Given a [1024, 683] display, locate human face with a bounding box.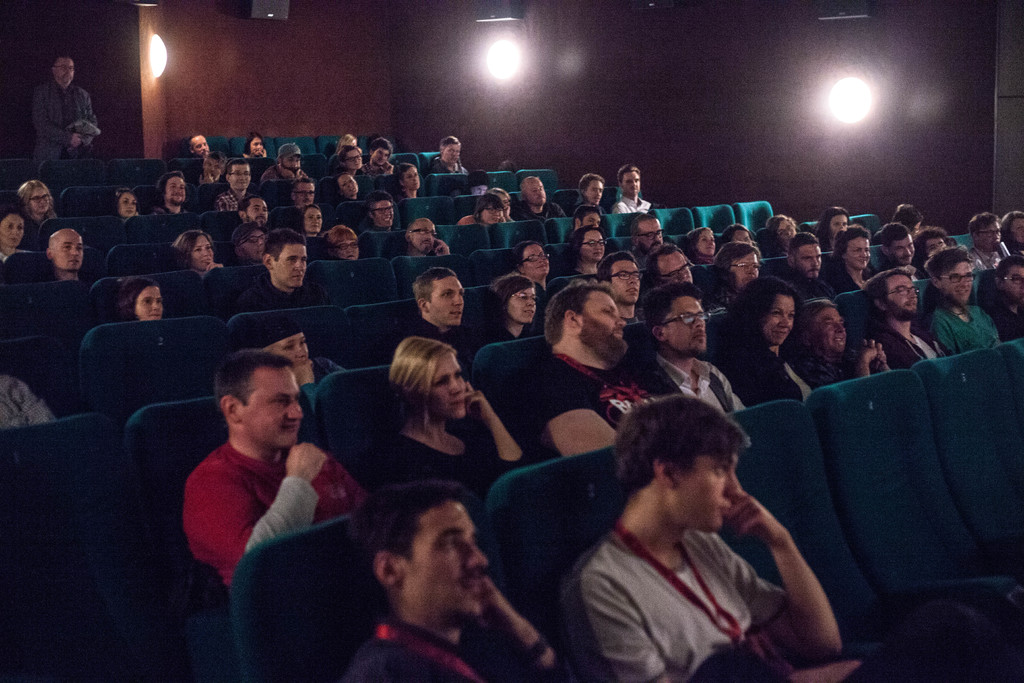
Located: <box>399,164,419,193</box>.
